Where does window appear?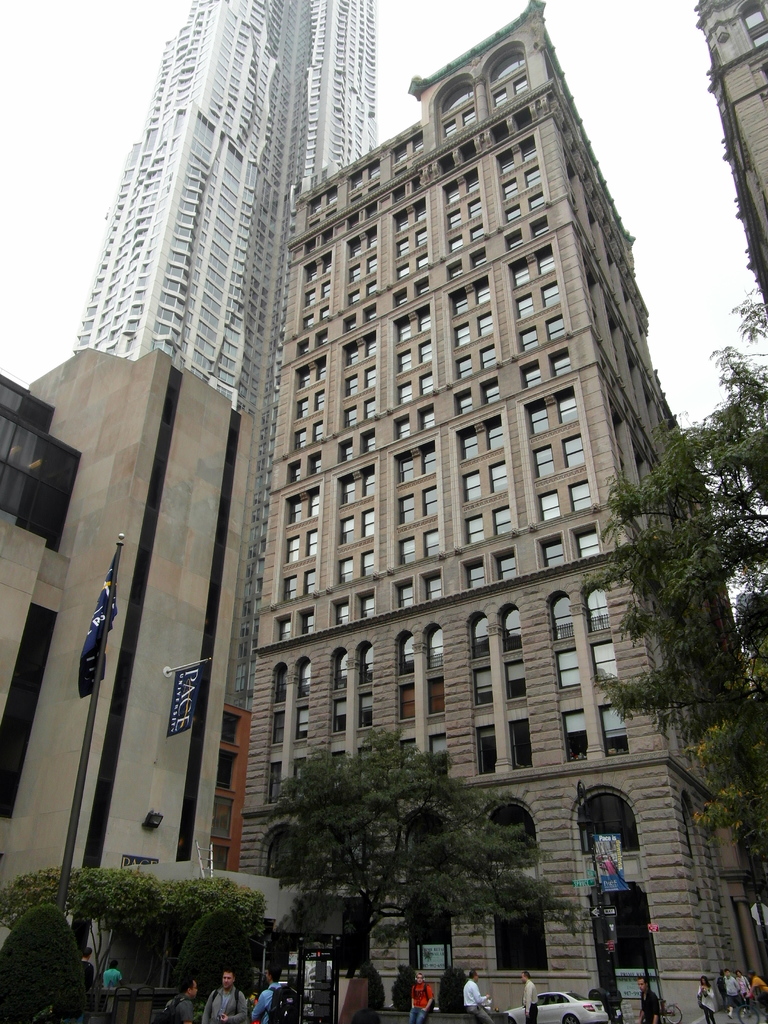
Appears at 401 496 415 525.
